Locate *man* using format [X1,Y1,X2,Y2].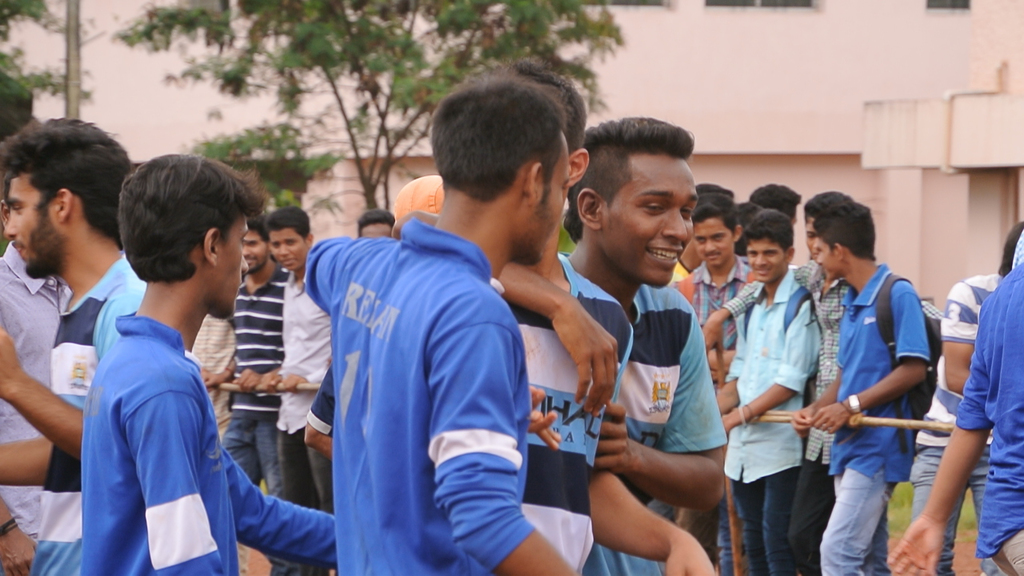
[390,116,726,575].
